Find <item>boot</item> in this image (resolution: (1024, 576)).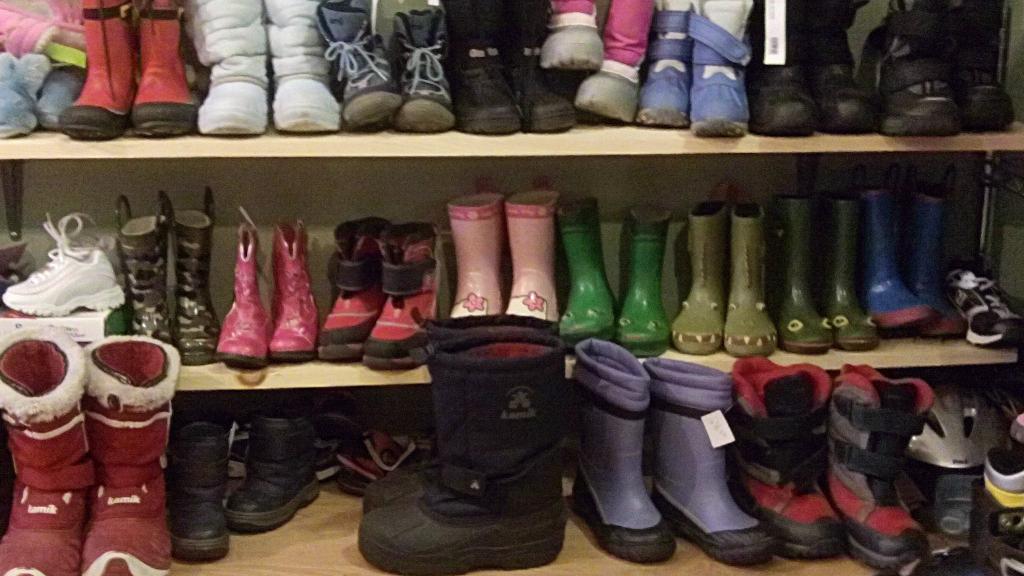
(0,321,80,575).
